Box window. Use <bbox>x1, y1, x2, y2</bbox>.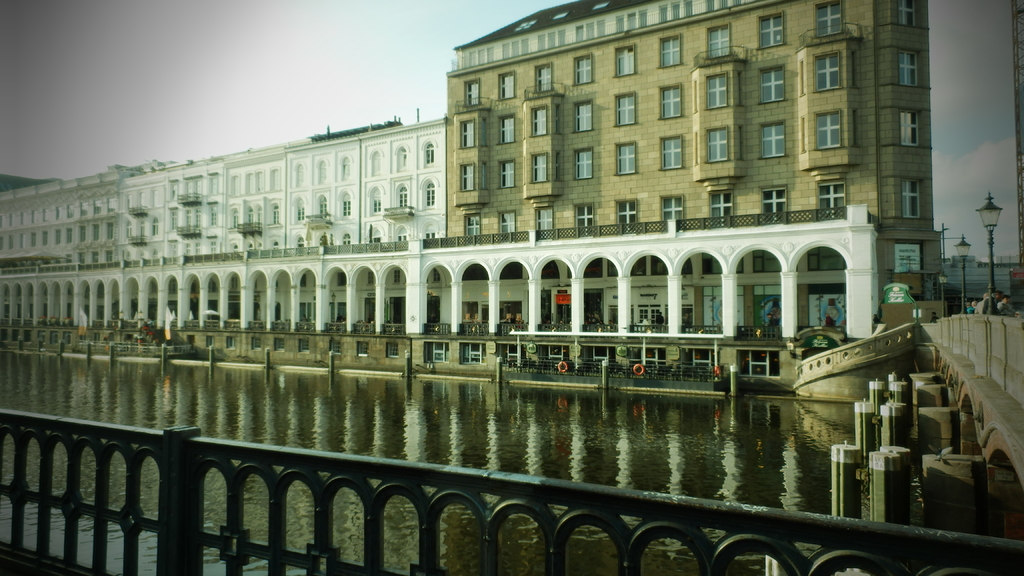
<bbox>638, 305, 660, 329</bbox>.
